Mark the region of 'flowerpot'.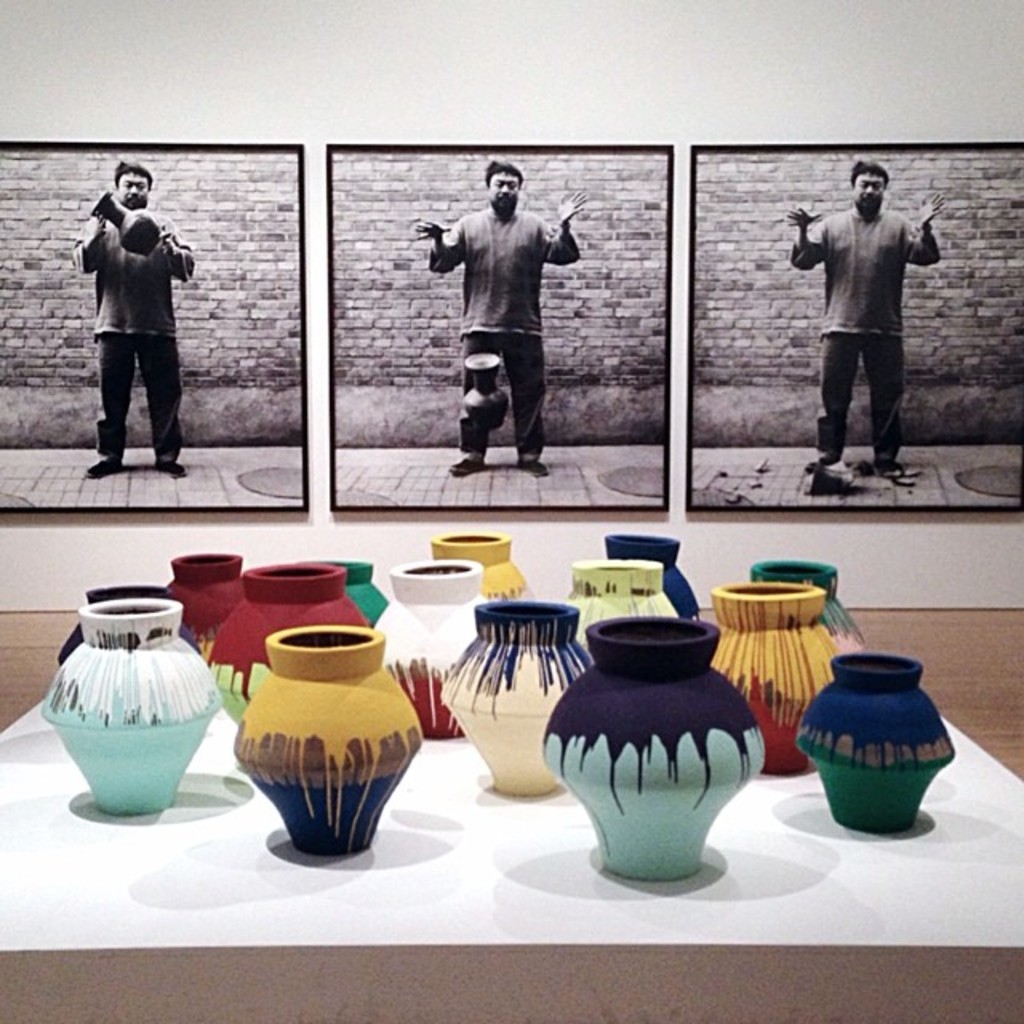
Region: box(226, 619, 419, 851).
